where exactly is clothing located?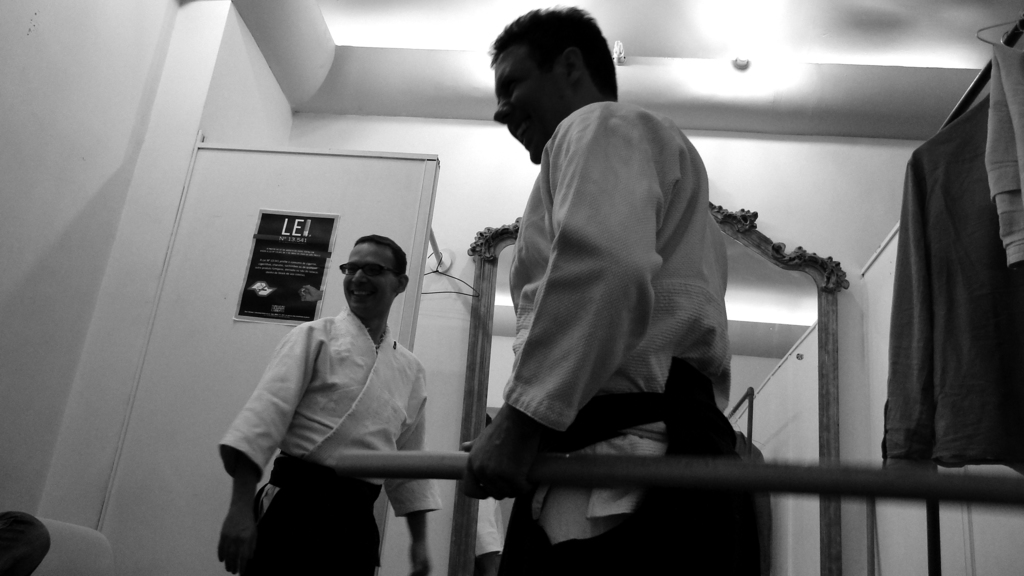
Its bounding box is {"x1": 872, "y1": 83, "x2": 1023, "y2": 469}.
